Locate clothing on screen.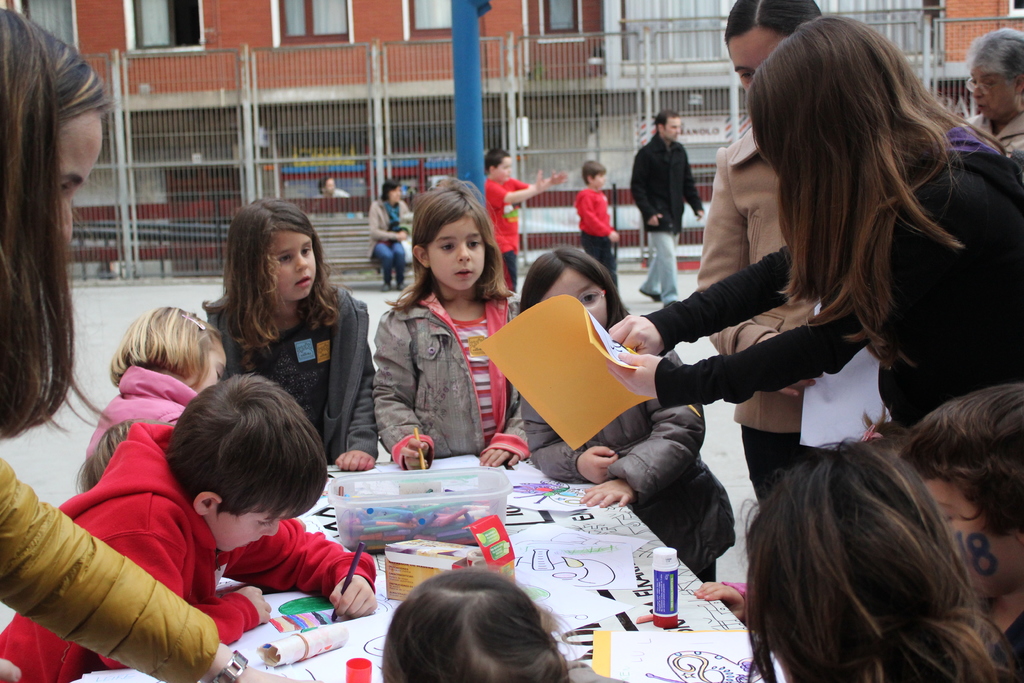
On screen at 624, 133, 703, 307.
